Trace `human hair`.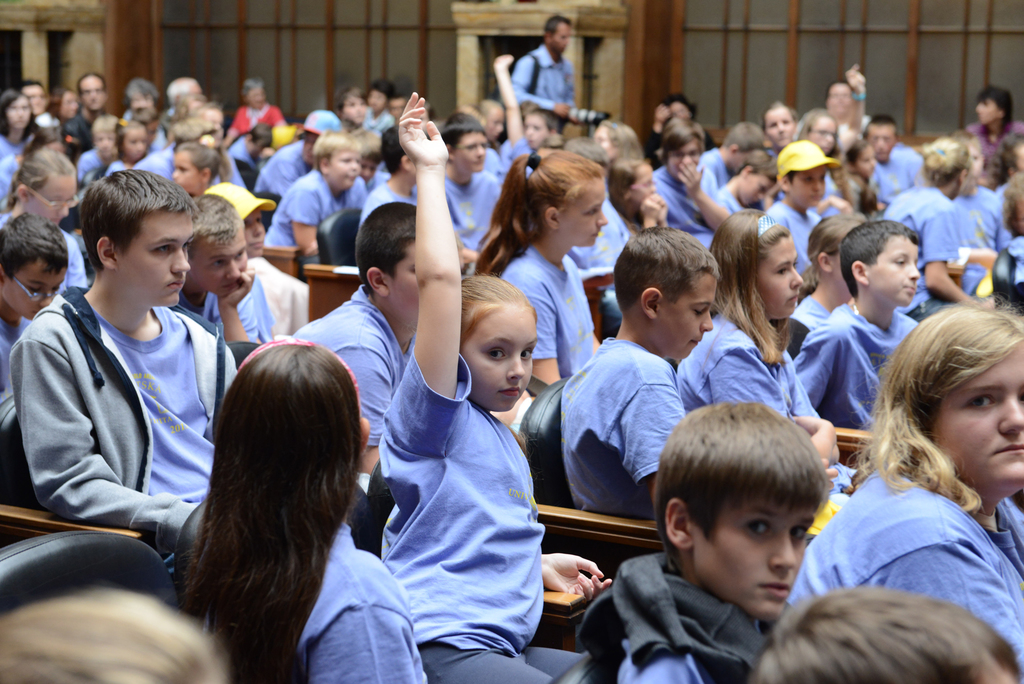
Traced to <bbox>655, 400, 831, 572</bbox>.
